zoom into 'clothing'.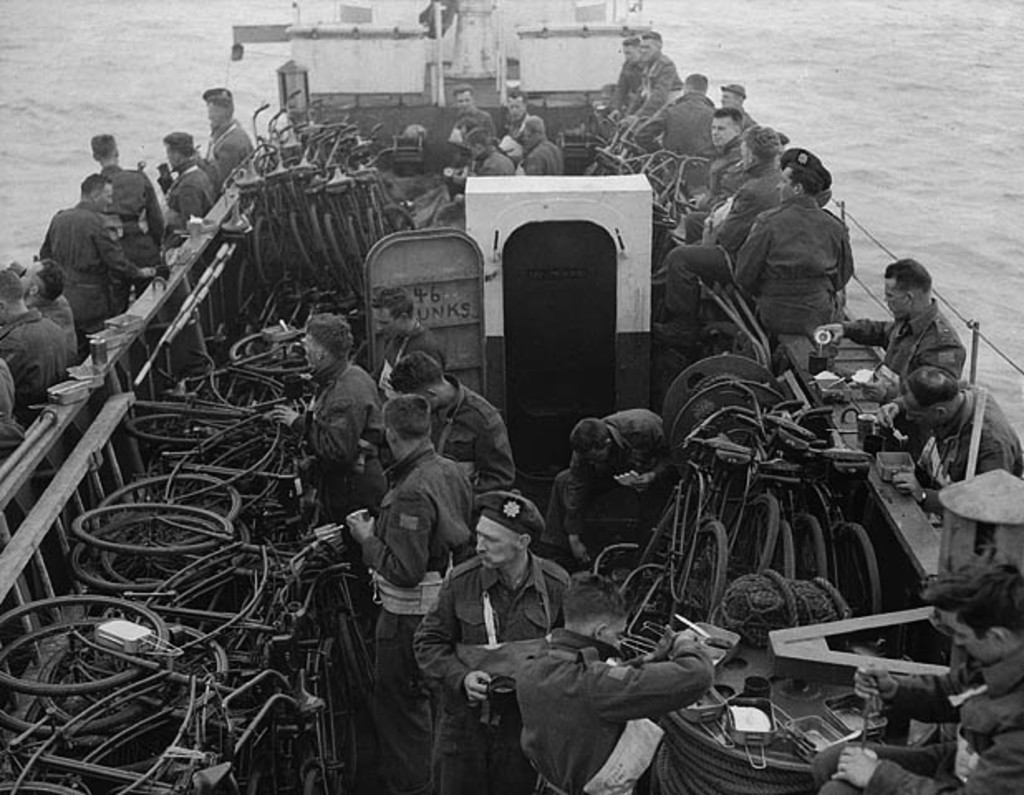
Zoom target: bbox=[916, 368, 1019, 502].
